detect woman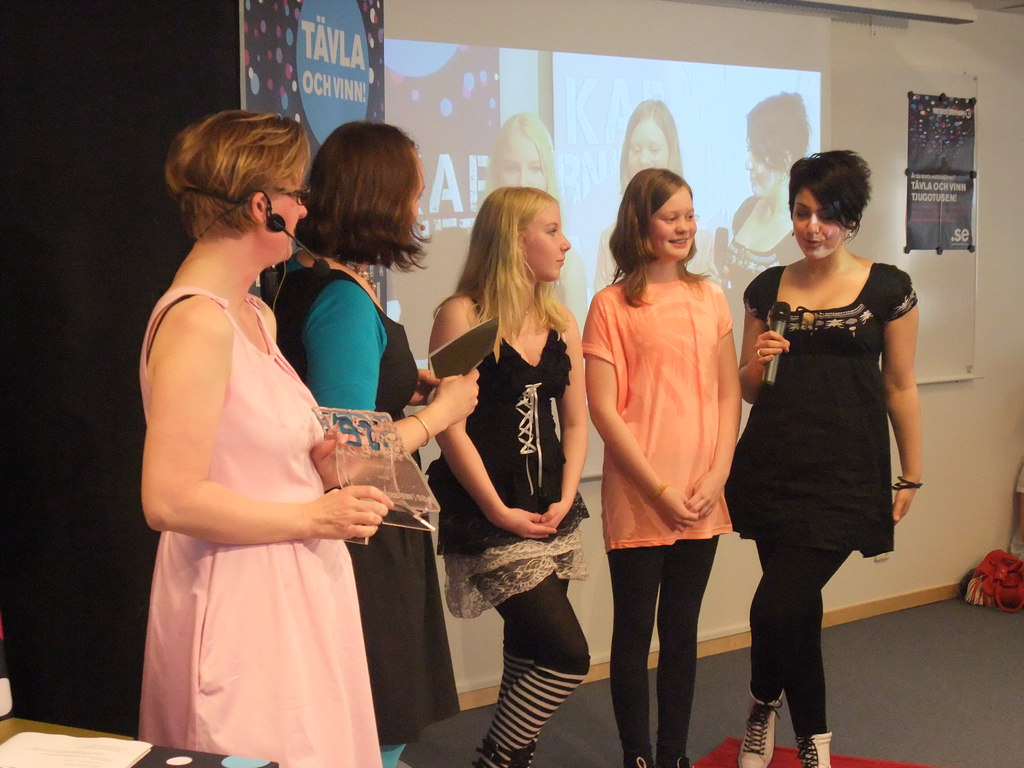
select_region(428, 181, 593, 756)
